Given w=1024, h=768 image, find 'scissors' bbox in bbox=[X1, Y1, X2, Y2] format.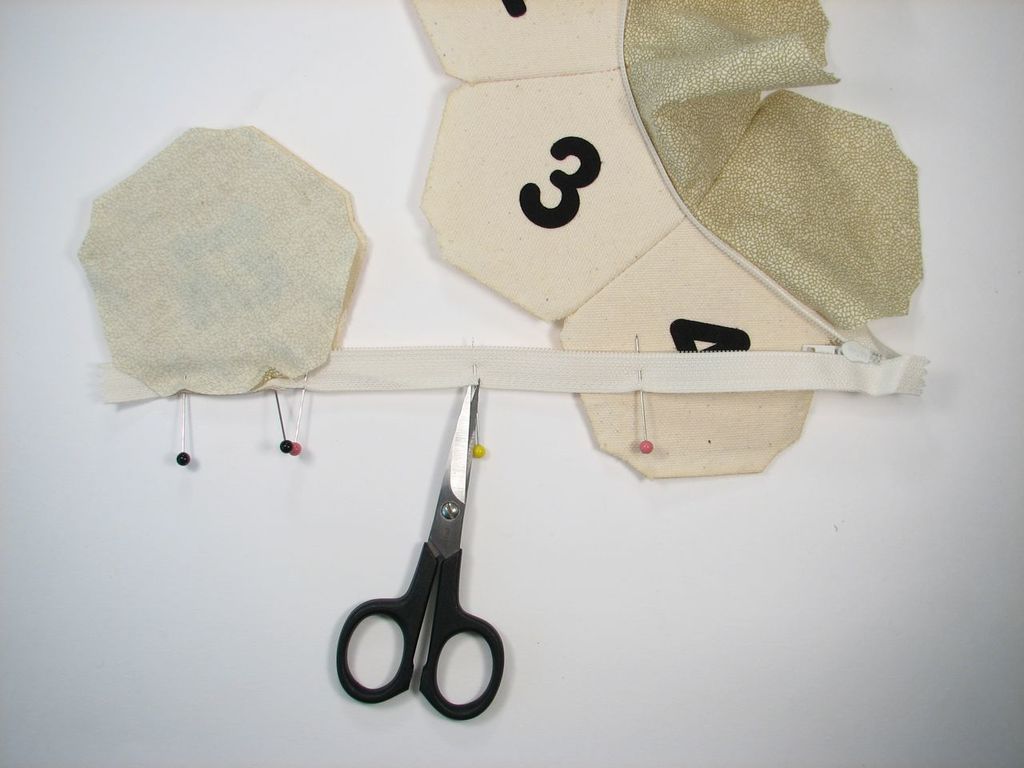
bbox=[336, 378, 506, 722].
